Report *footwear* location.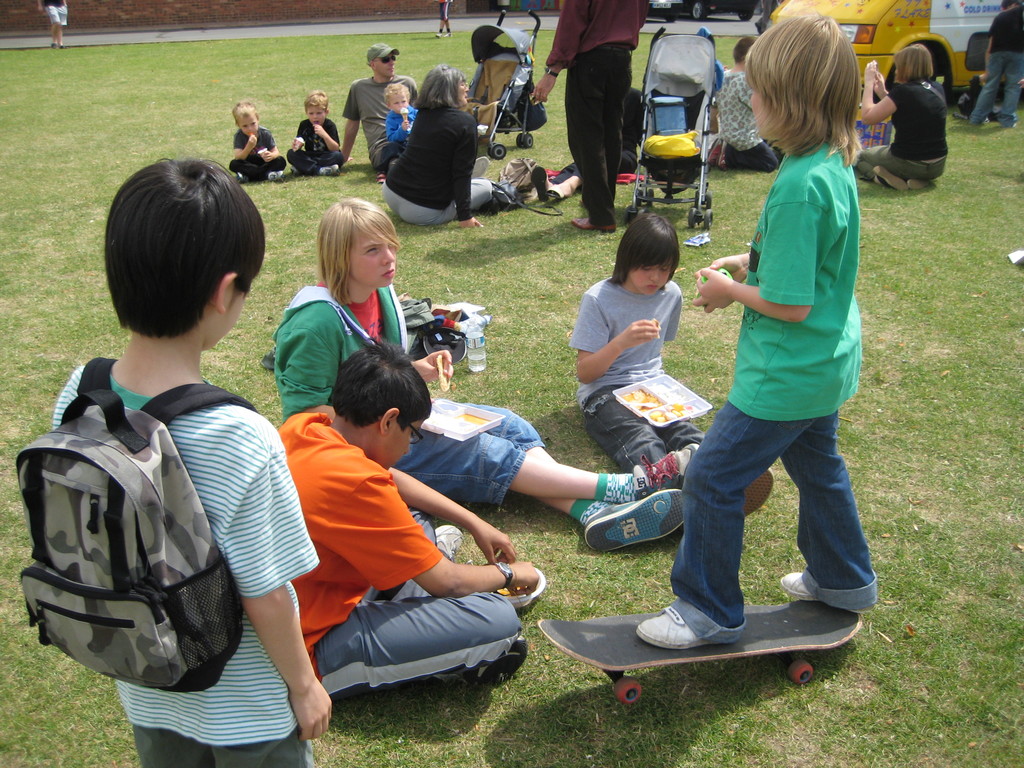
Report: box=[471, 156, 488, 177].
